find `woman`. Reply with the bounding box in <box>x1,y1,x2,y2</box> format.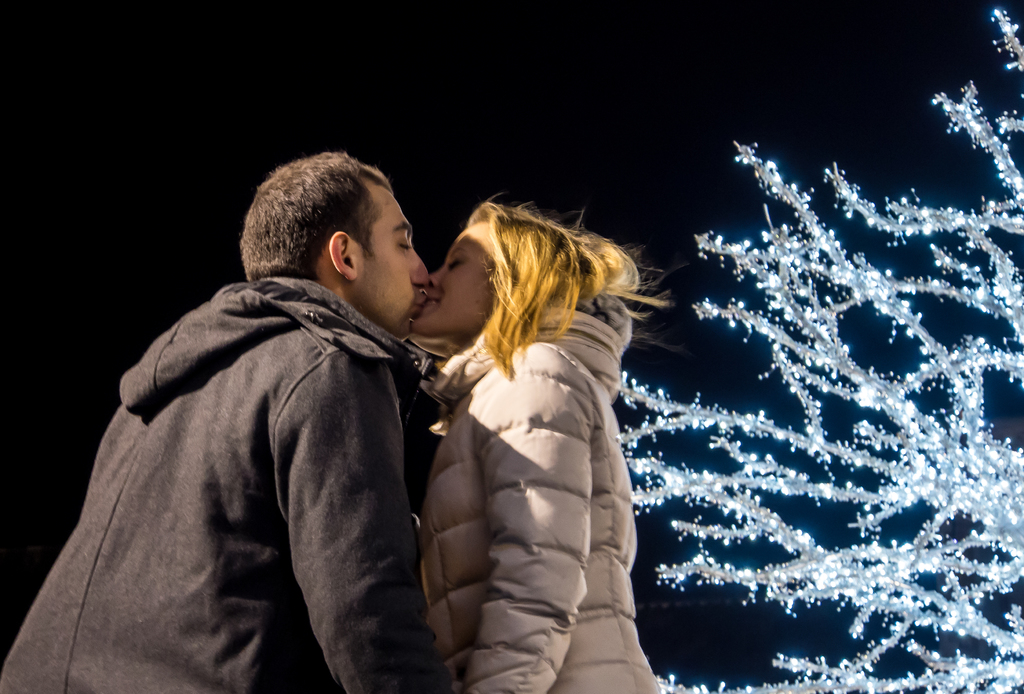
<box>390,216,661,693</box>.
